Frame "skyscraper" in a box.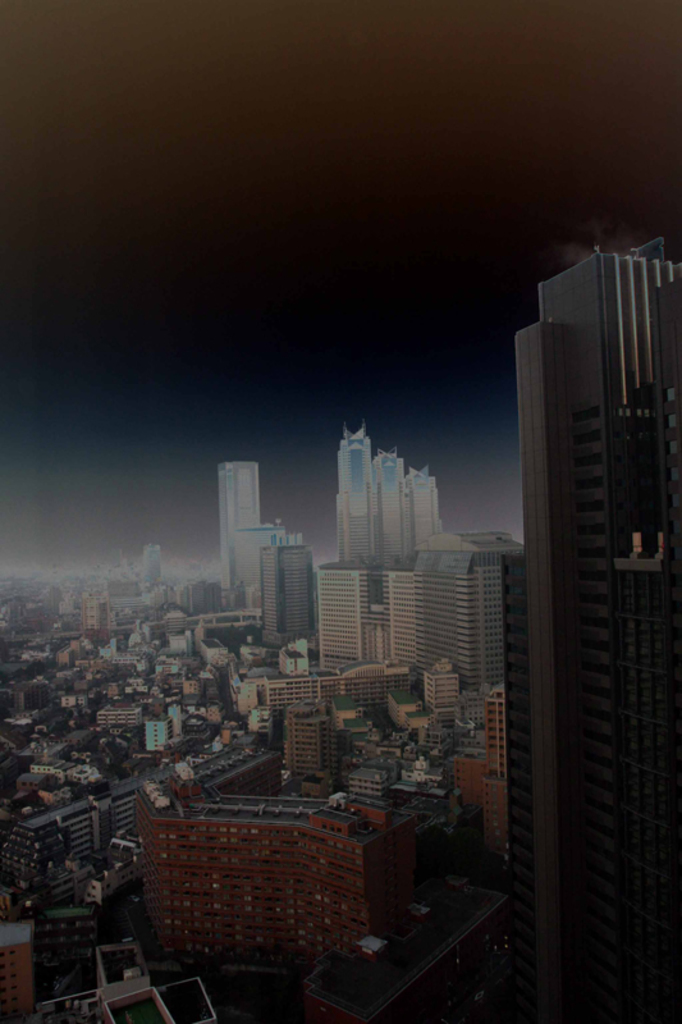
(left=315, top=430, right=517, bottom=664).
